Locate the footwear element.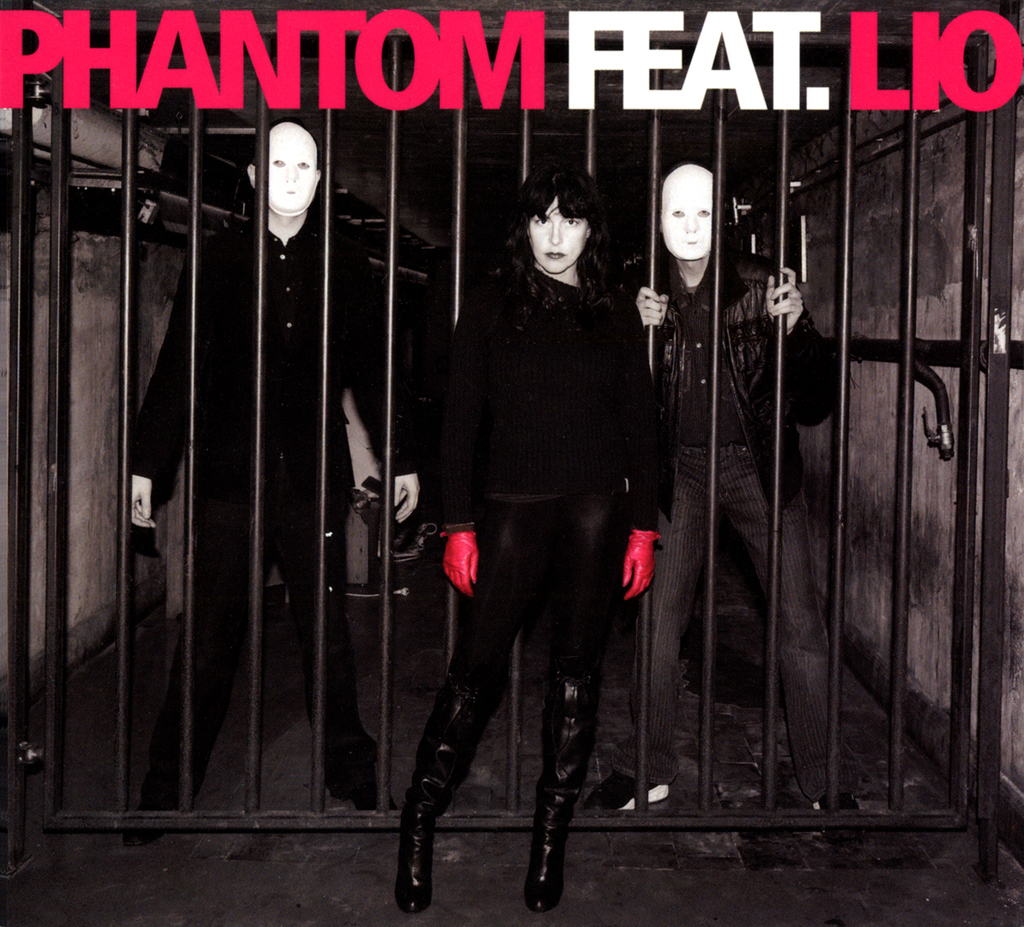
Element bbox: 518, 668, 599, 912.
